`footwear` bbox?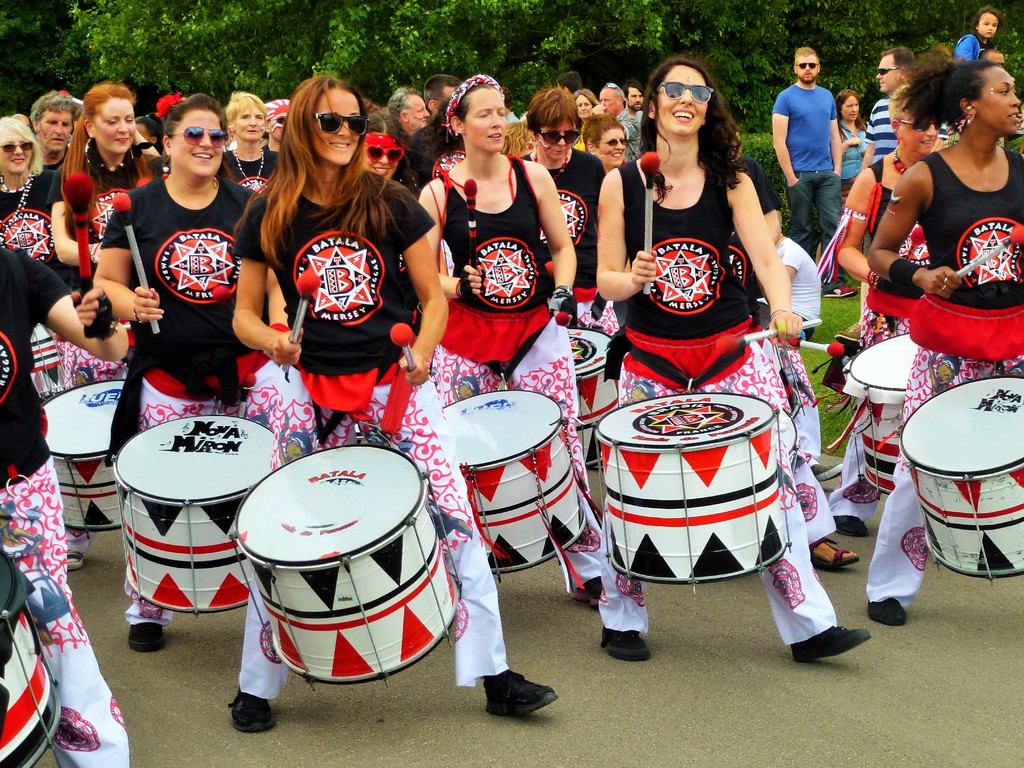
box=[789, 625, 867, 662]
